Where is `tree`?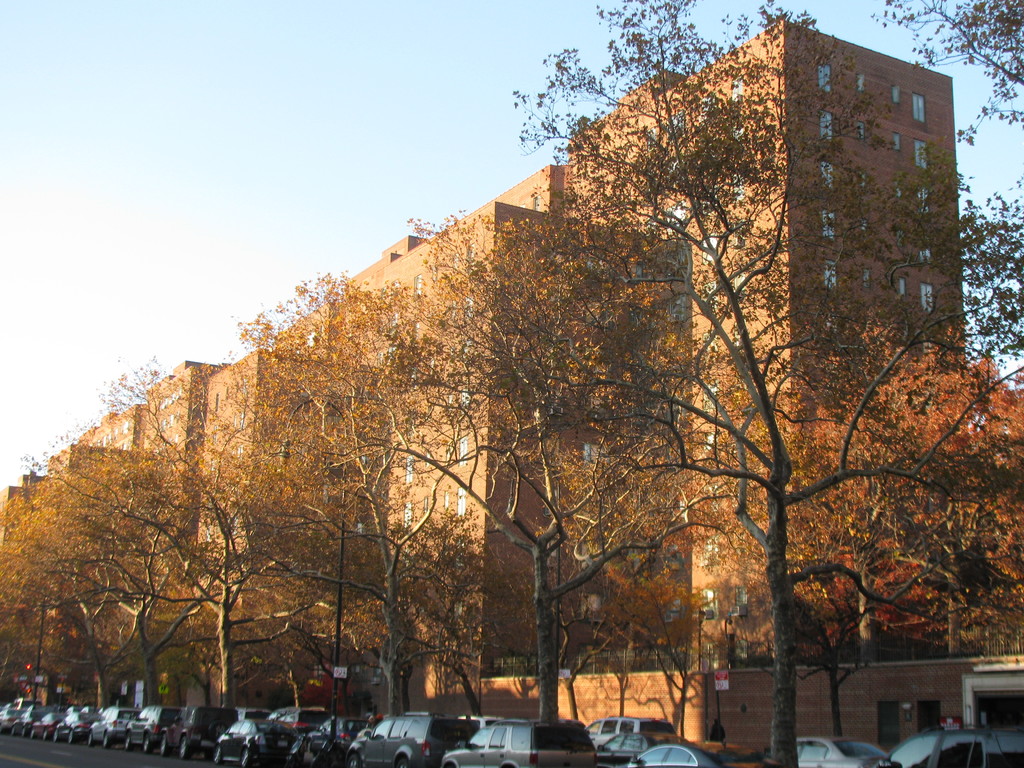
x1=0 y1=493 x2=99 y2=703.
